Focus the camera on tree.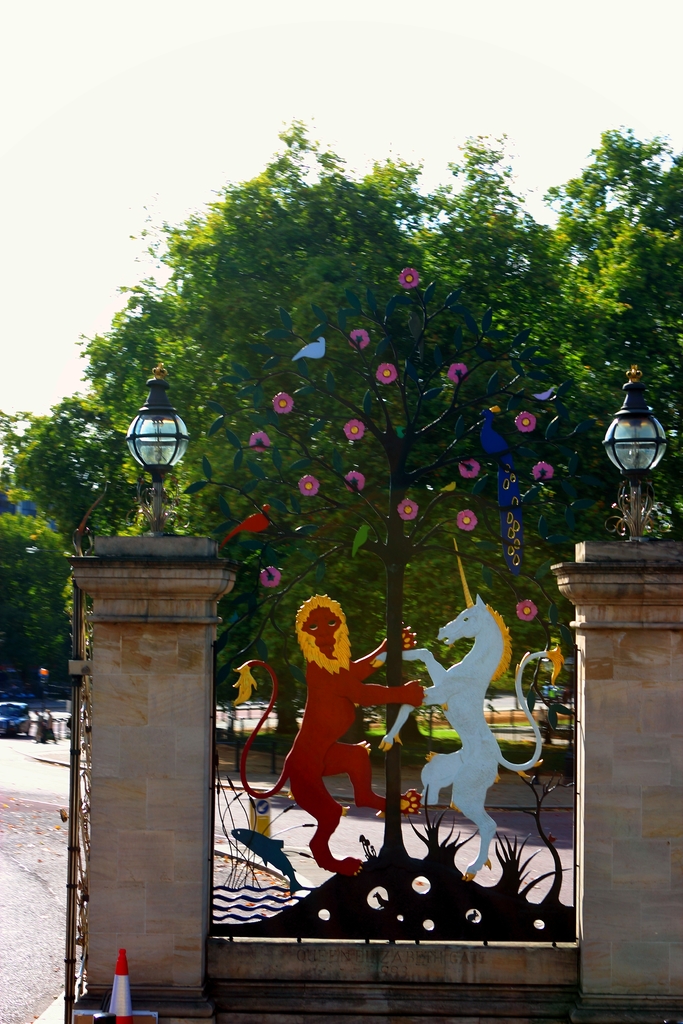
Focus region: 0 460 72 698.
